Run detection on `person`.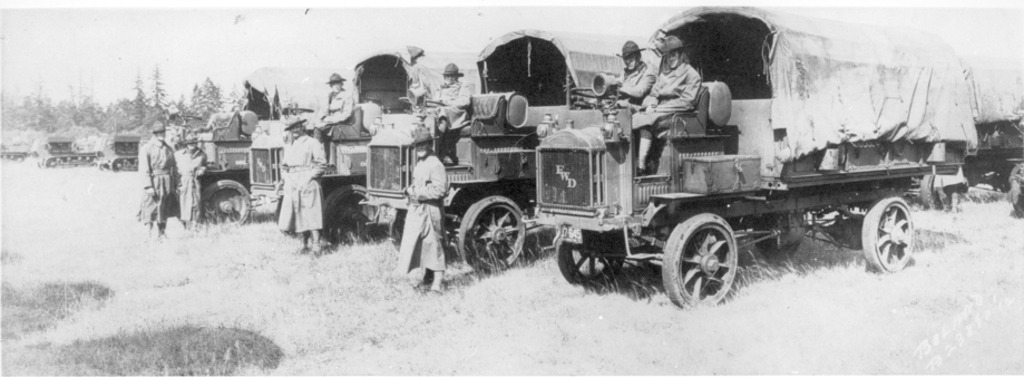
Result: bbox=[417, 59, 467, 142].
